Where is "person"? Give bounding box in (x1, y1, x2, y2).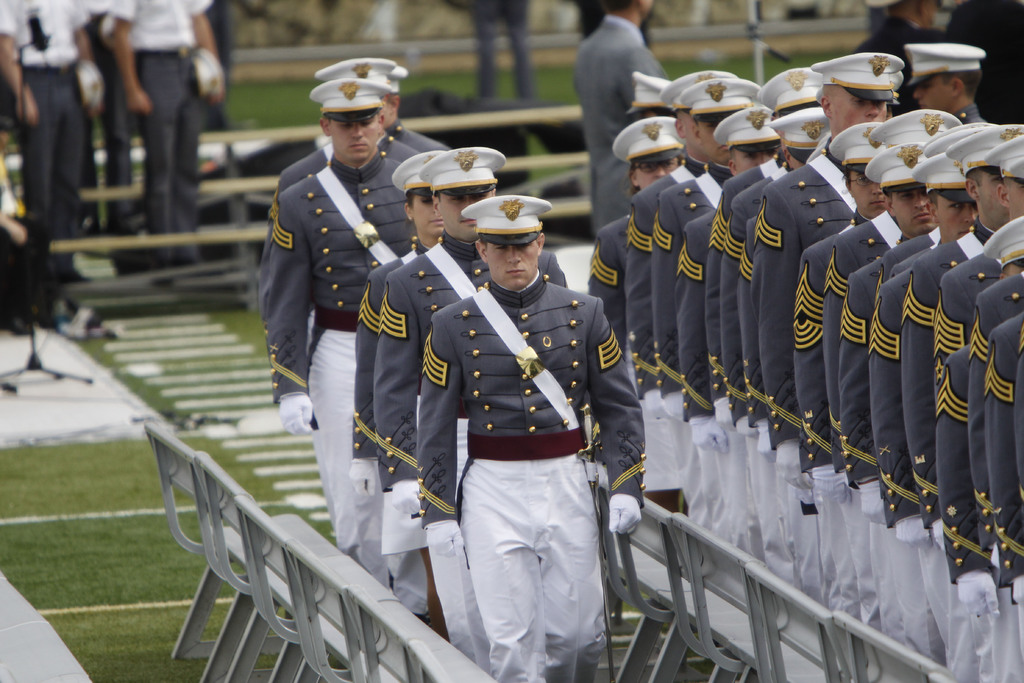
(374, 147, 567, 677).
